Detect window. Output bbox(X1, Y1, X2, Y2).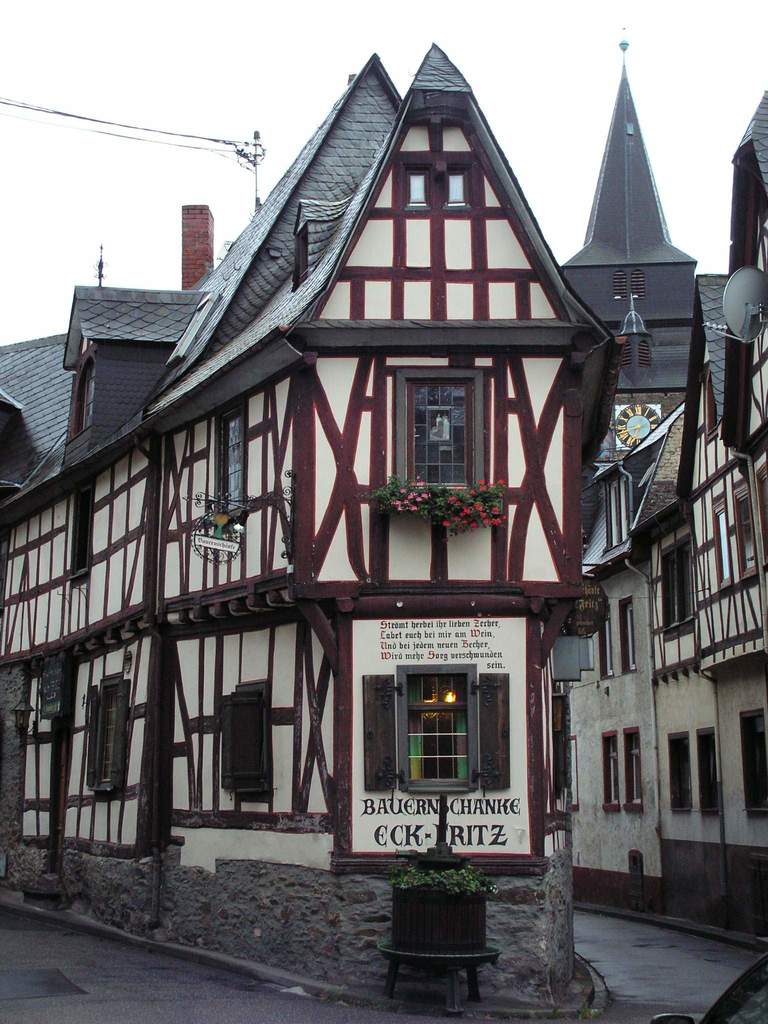
bbox(623, 729, 646, 813).
